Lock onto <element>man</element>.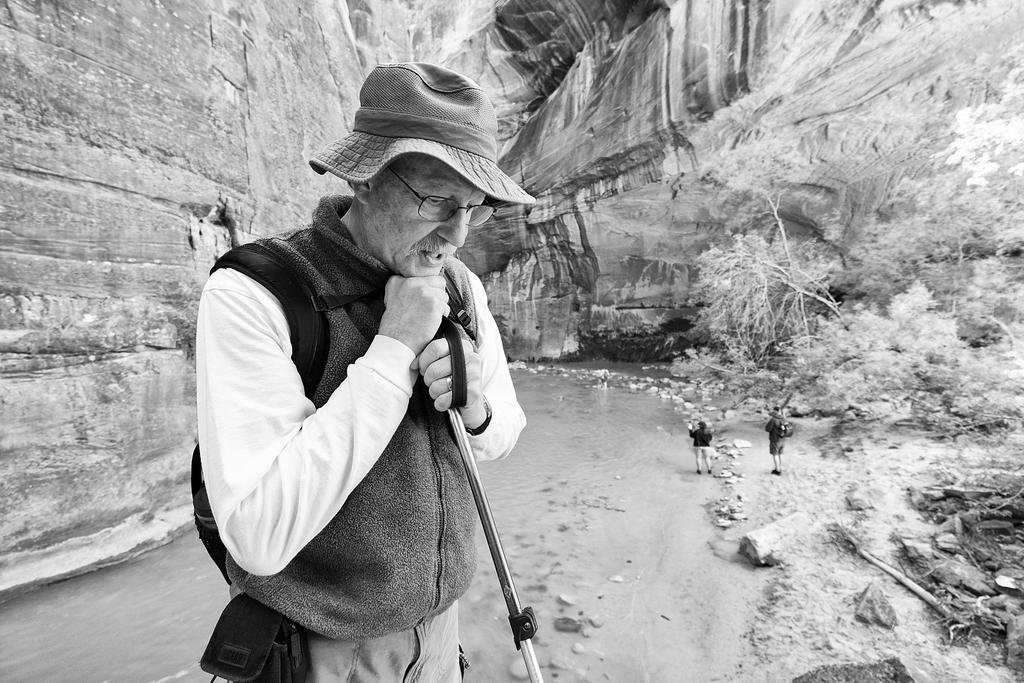
Locked: bbox(764, 407, 786, 473).
